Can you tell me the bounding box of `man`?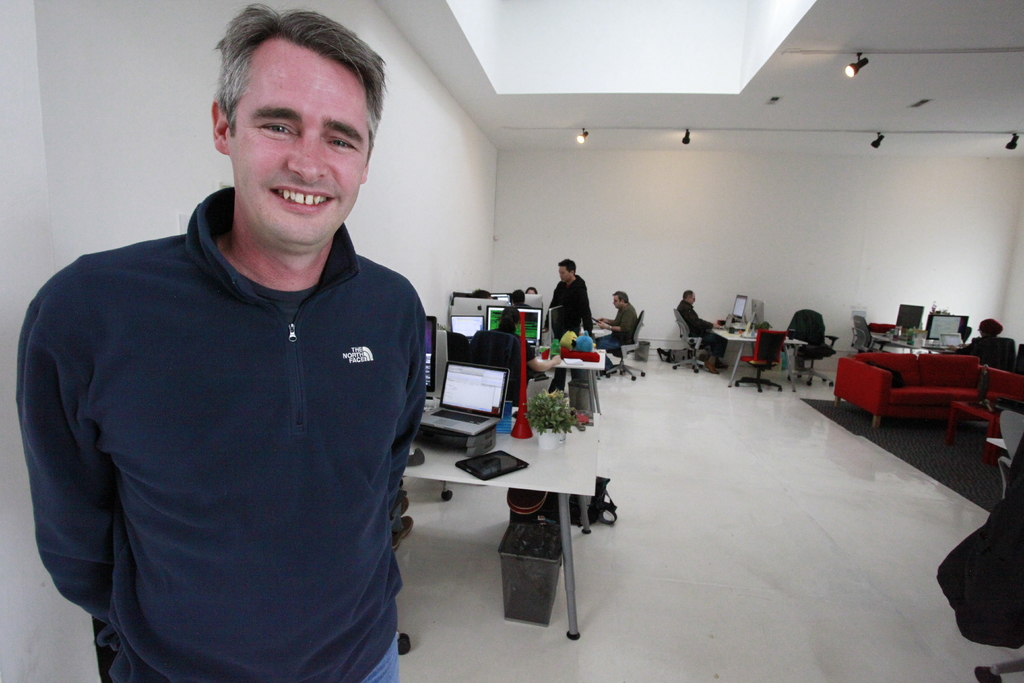
598,289,635,378.
